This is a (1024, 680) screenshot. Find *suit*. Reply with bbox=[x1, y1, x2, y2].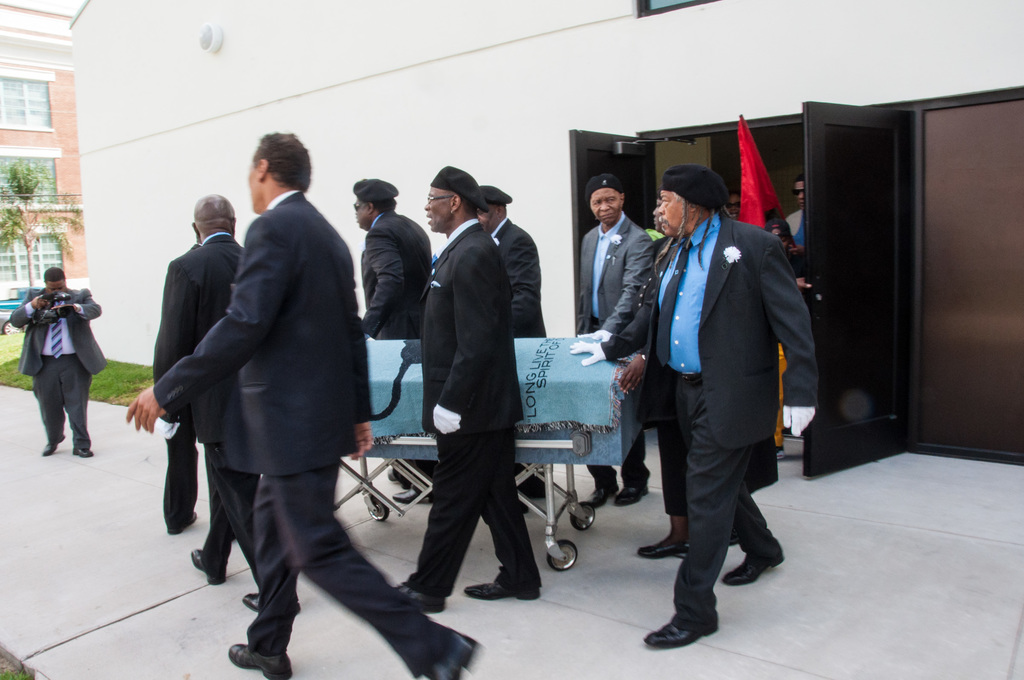
bbox=[637, 159, 817, 636].
